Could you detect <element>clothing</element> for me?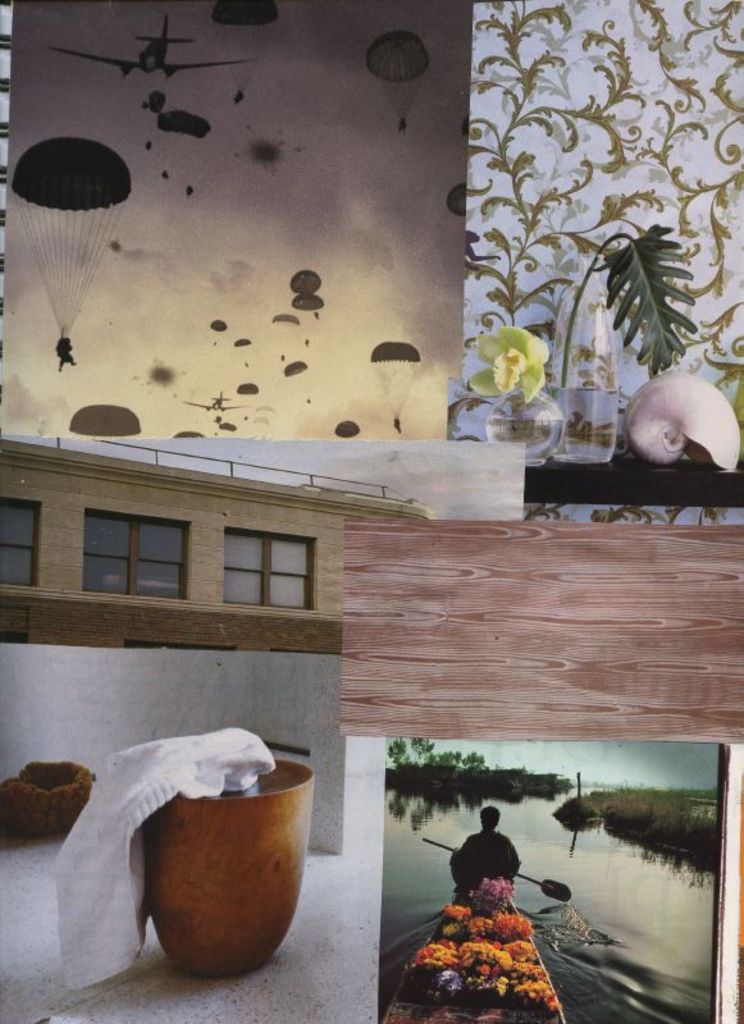
Detection result: [left=443, top=823, right=520, bottom=892].
